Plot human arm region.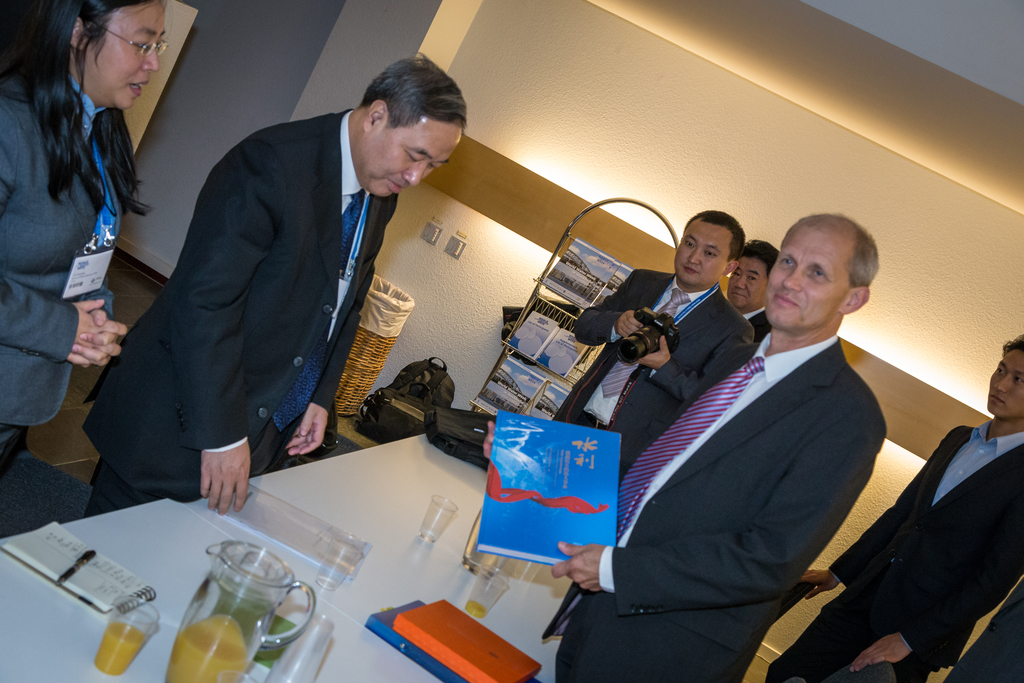
Plotted at (799, 500, 896, 609).
